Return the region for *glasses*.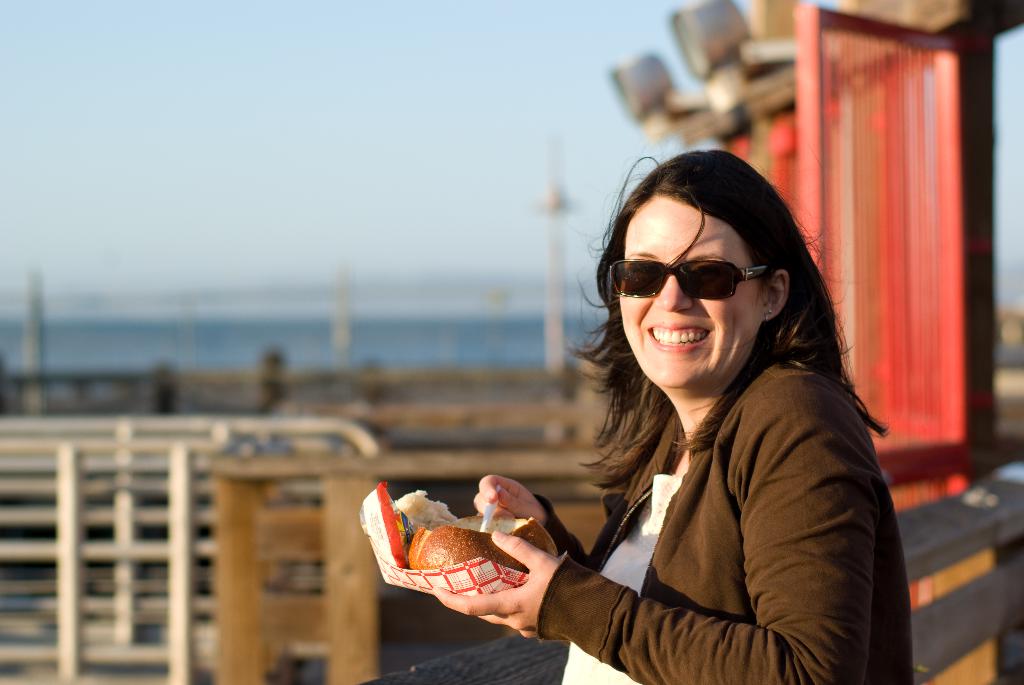
locate(607, 241, 772, 302).
